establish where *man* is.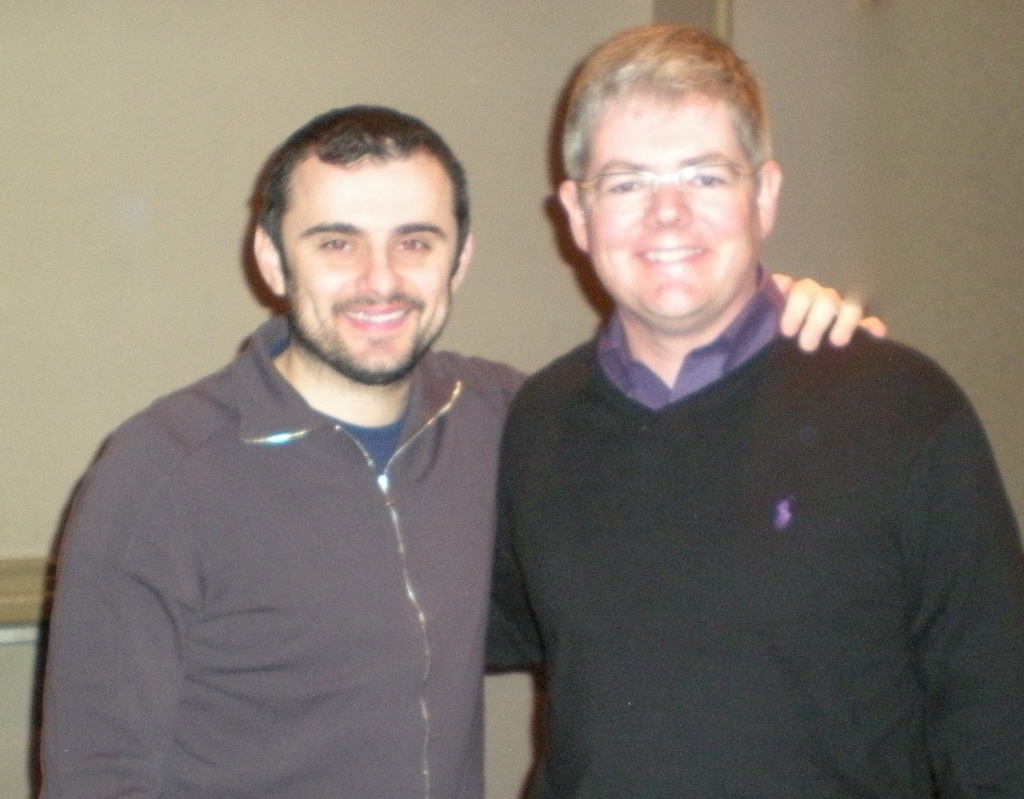
Established at 28, 104, 879, 798.
